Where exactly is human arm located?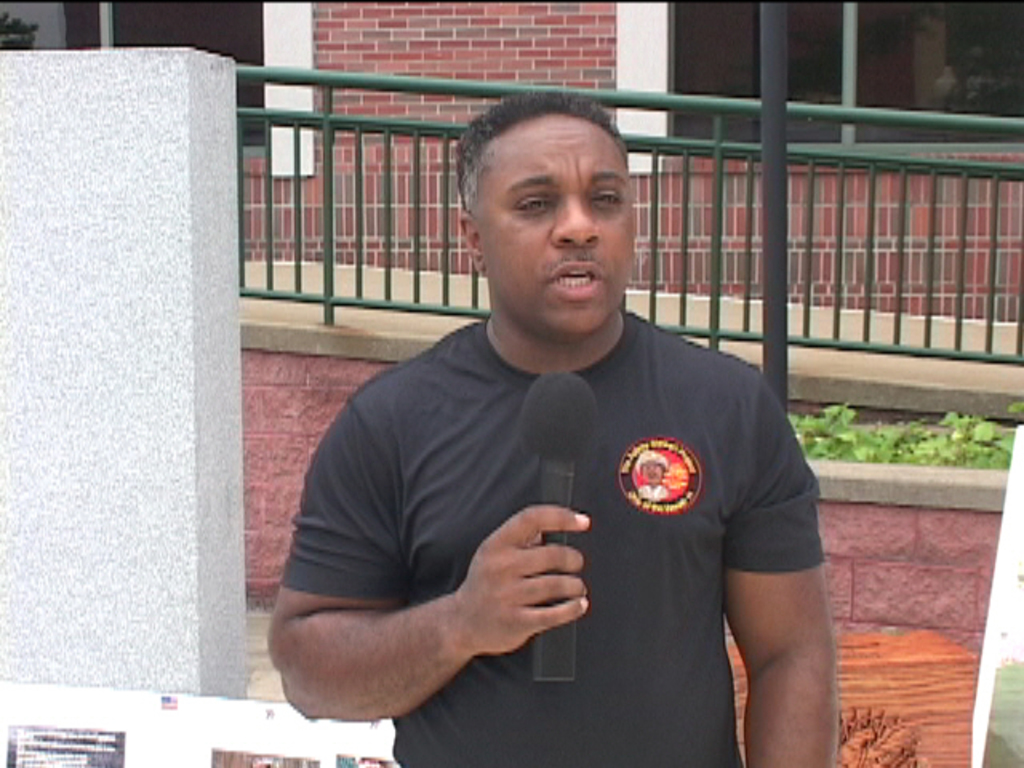
Its bounding box is [290, 461, 629, 728].
